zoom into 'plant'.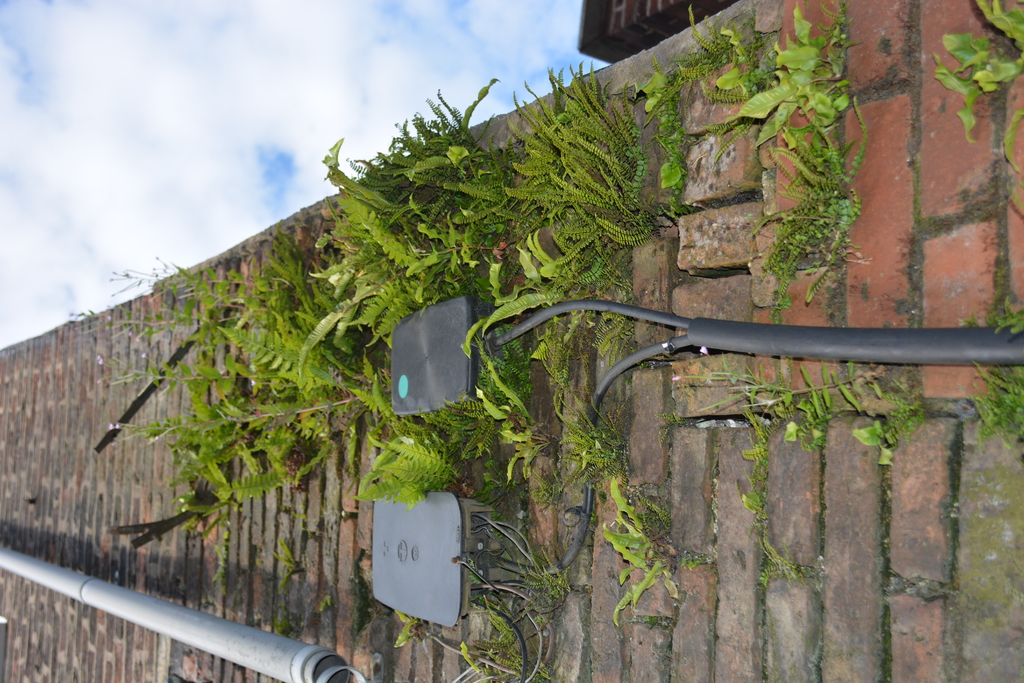
Zoom target: bbox=[726, 357, 866, 424].
